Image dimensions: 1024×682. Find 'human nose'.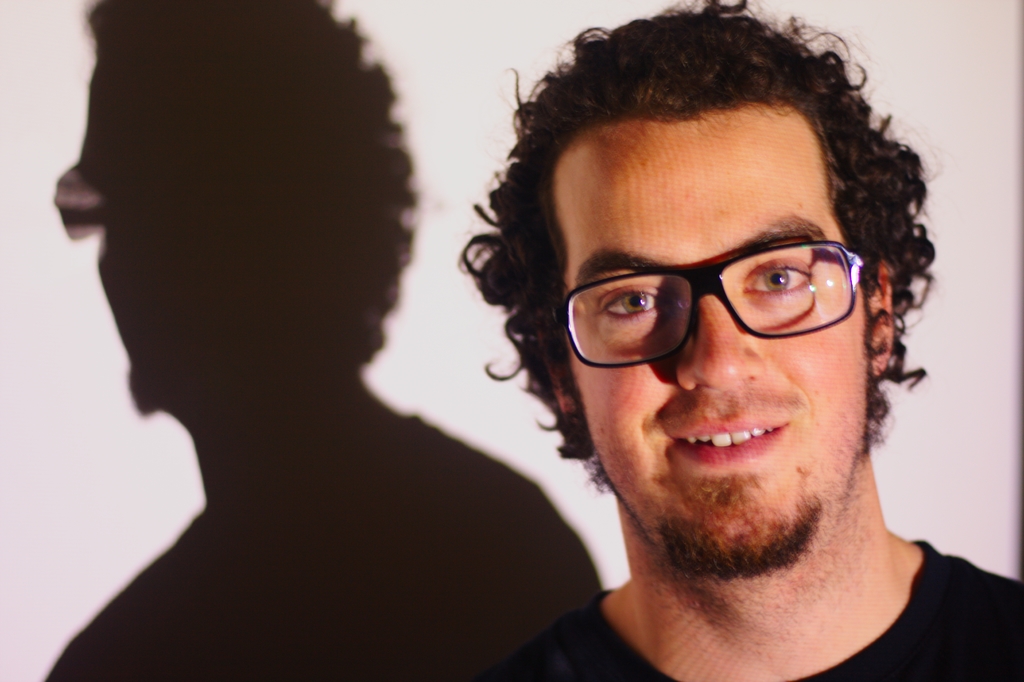
Rect(676, 296, 769, 393).
